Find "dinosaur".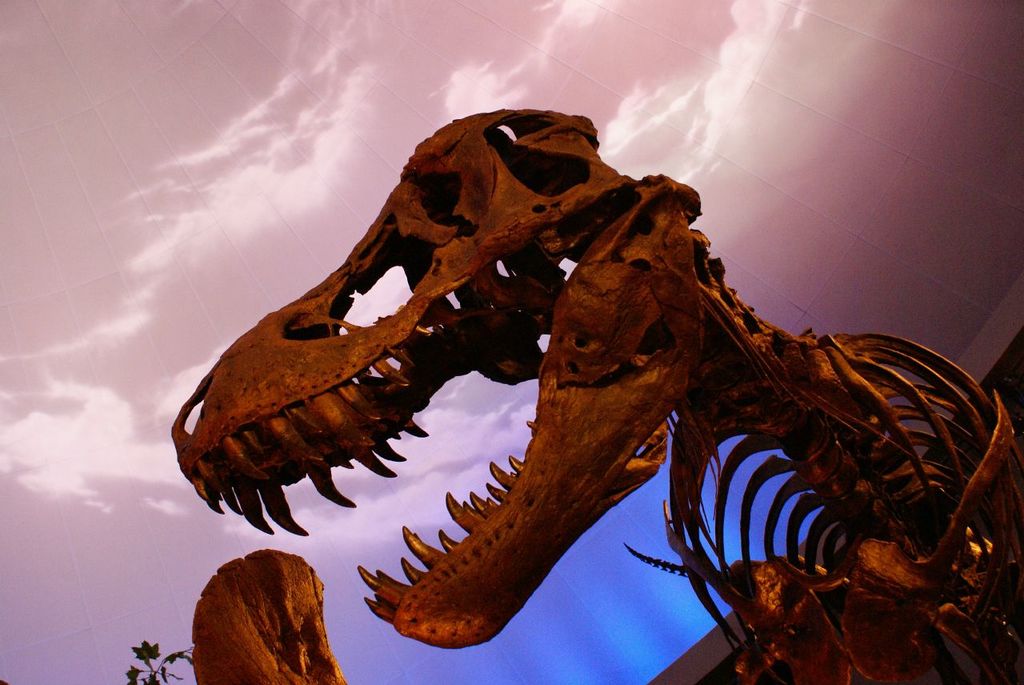
rect(168, 108, 1023, 684).
